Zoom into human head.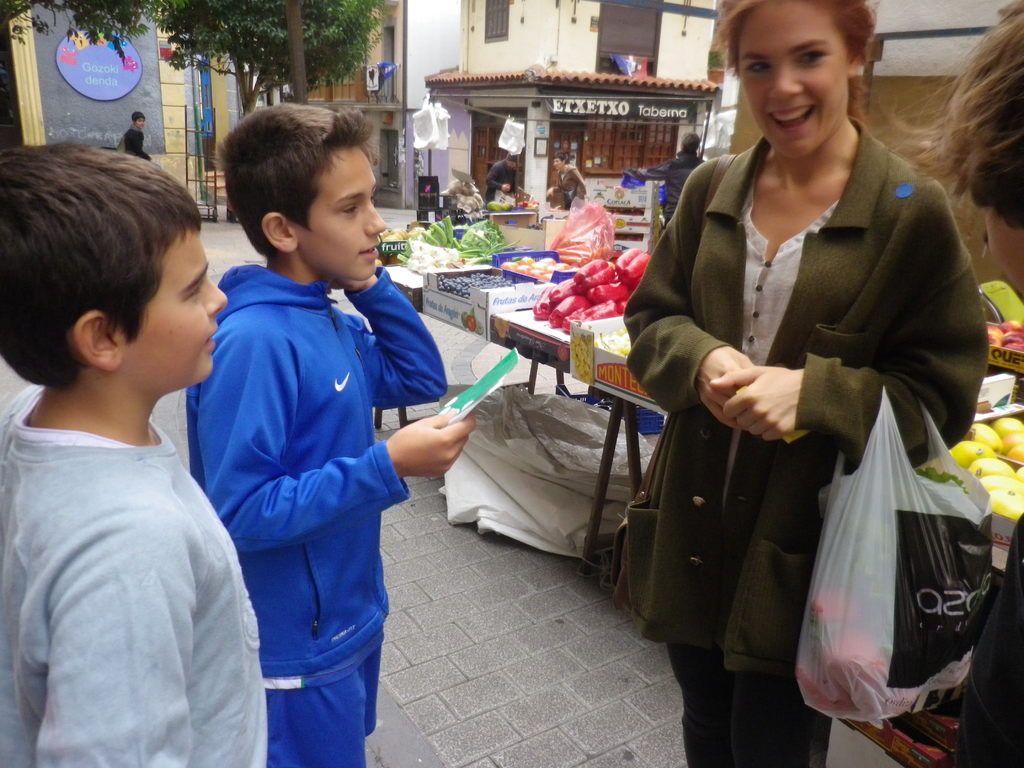
Zoom target: x1=884, y1=0, x2=1023, y2=294.
